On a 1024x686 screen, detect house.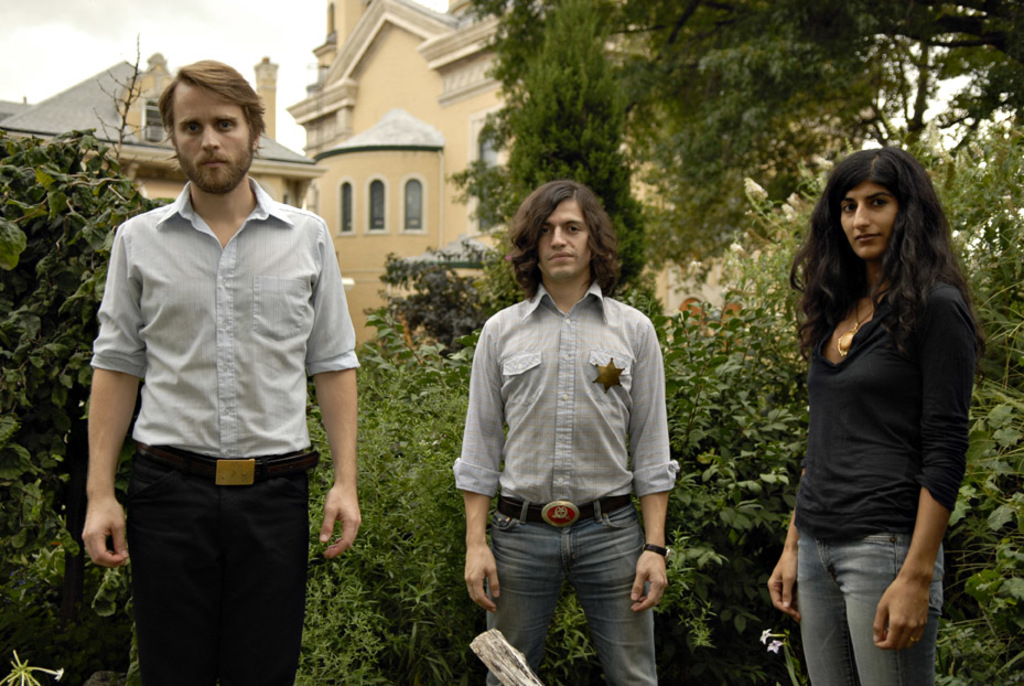
[290,1,519,354].
